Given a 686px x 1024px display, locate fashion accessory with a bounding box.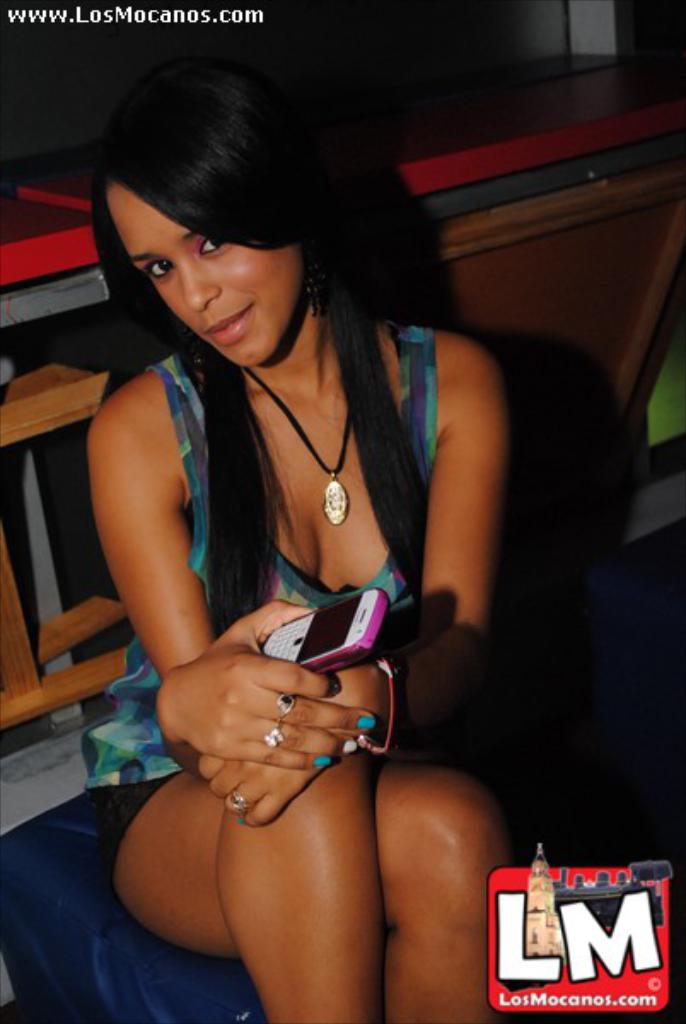
Located: l=265, t=724, r=287, b=748.
